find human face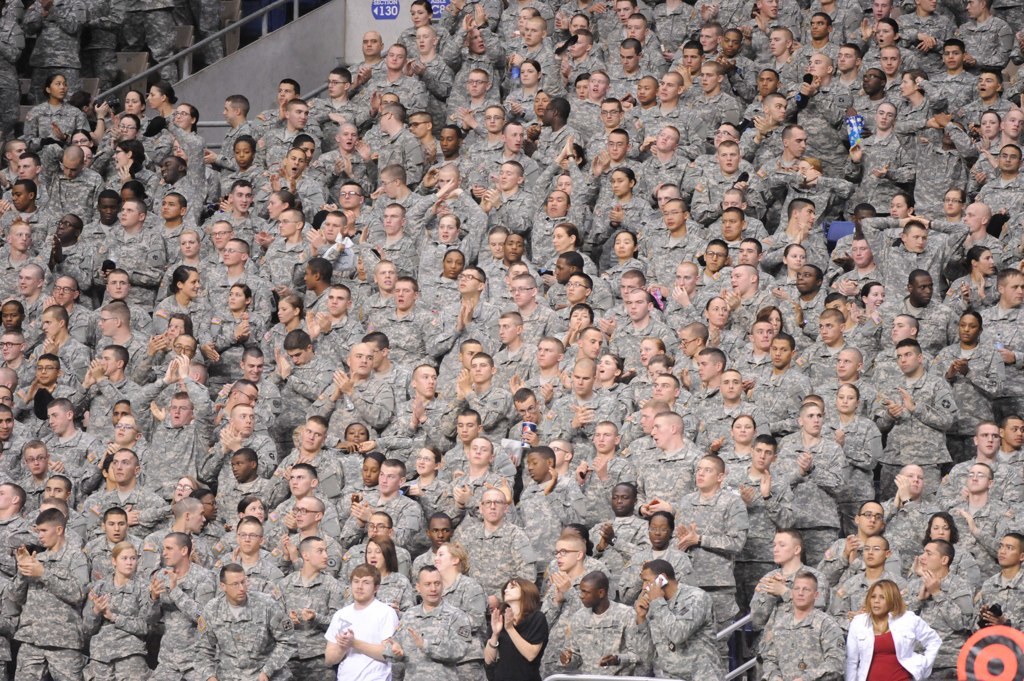
pyautogui.locateOnScreen(410, 445, 438, 479)
